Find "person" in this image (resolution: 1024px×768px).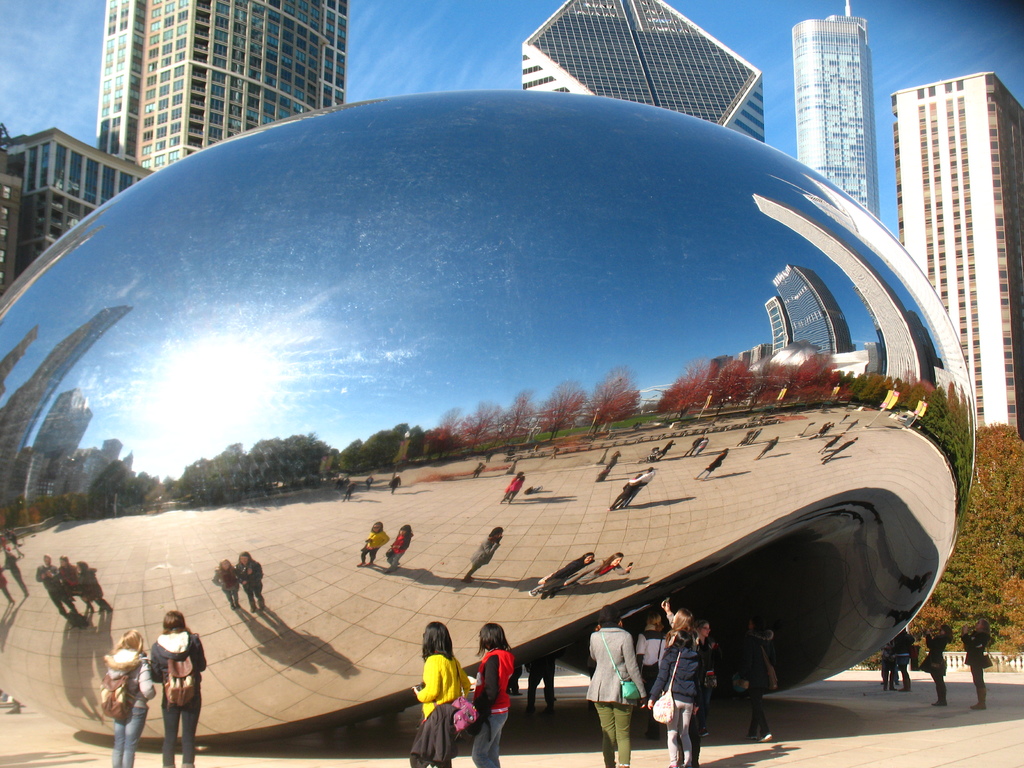
box=[883, 646, 893, 682].
